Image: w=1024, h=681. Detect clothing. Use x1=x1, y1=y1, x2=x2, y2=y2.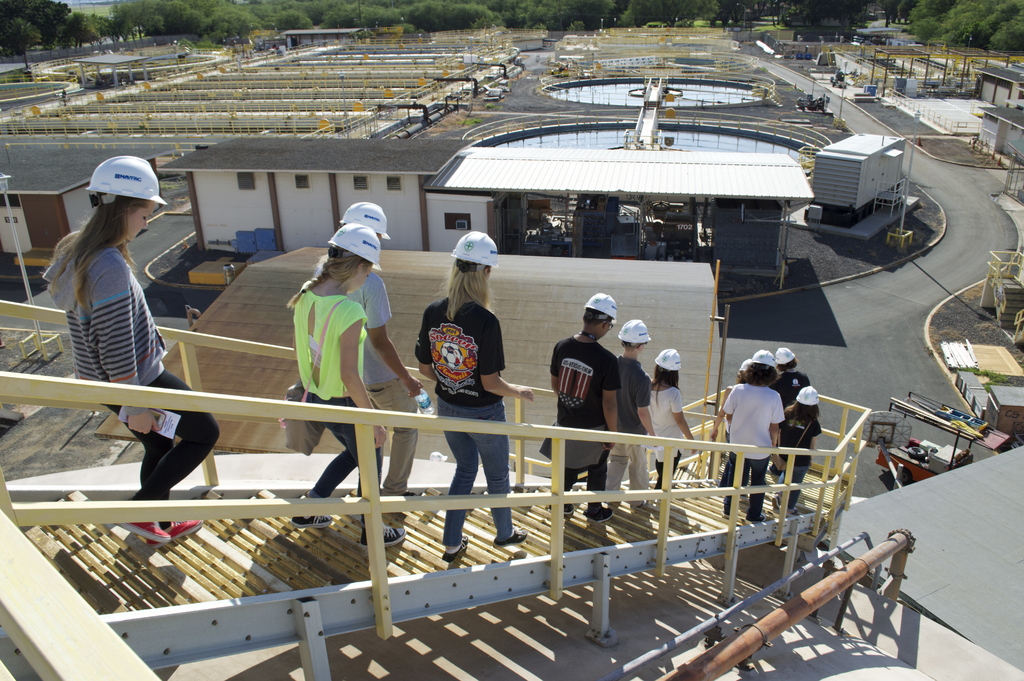
x1=559, y1=330, x2=636, y2=447.
